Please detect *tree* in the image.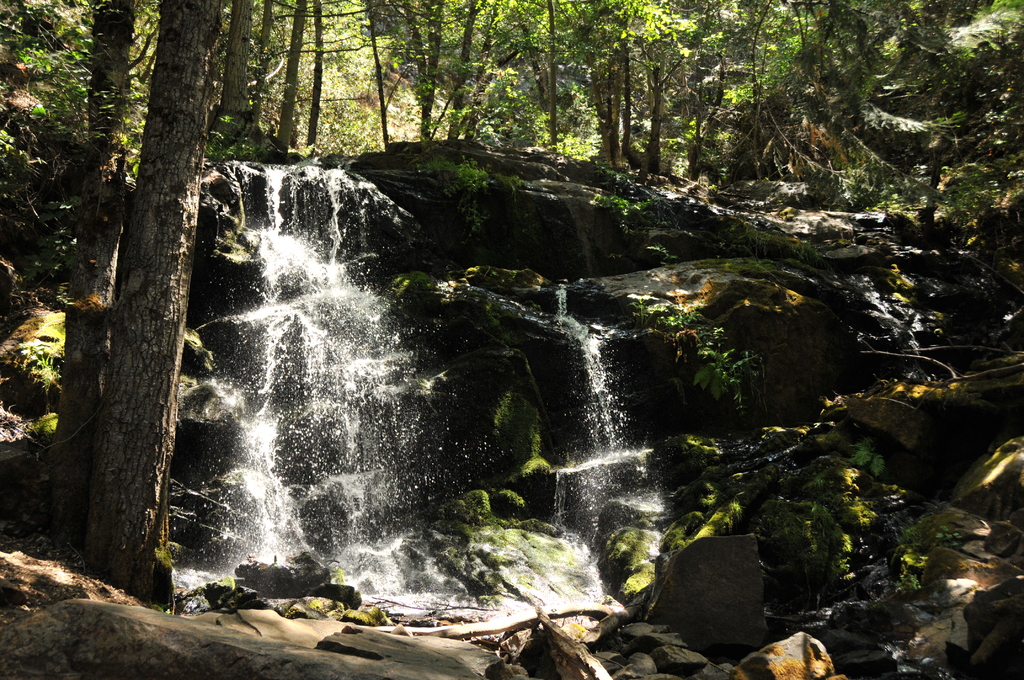
bbox(266, 0, 315, 156).
